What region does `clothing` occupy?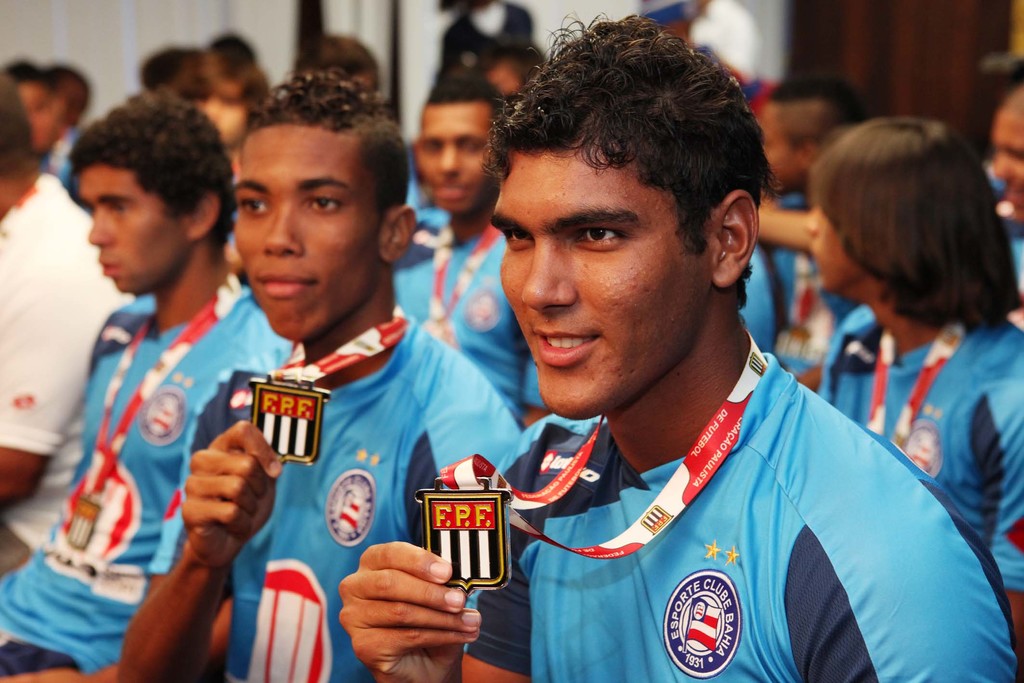
(381, 205, 532, 413).
